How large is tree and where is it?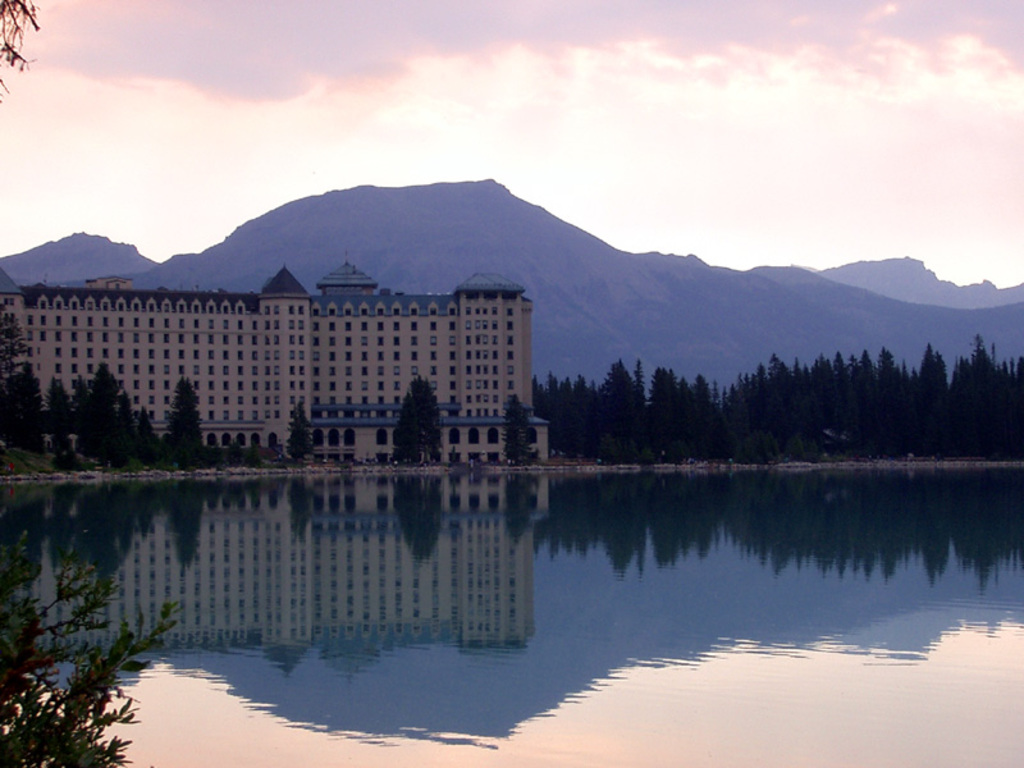
Bounding box: Rect(727, 356, 778, 474).
